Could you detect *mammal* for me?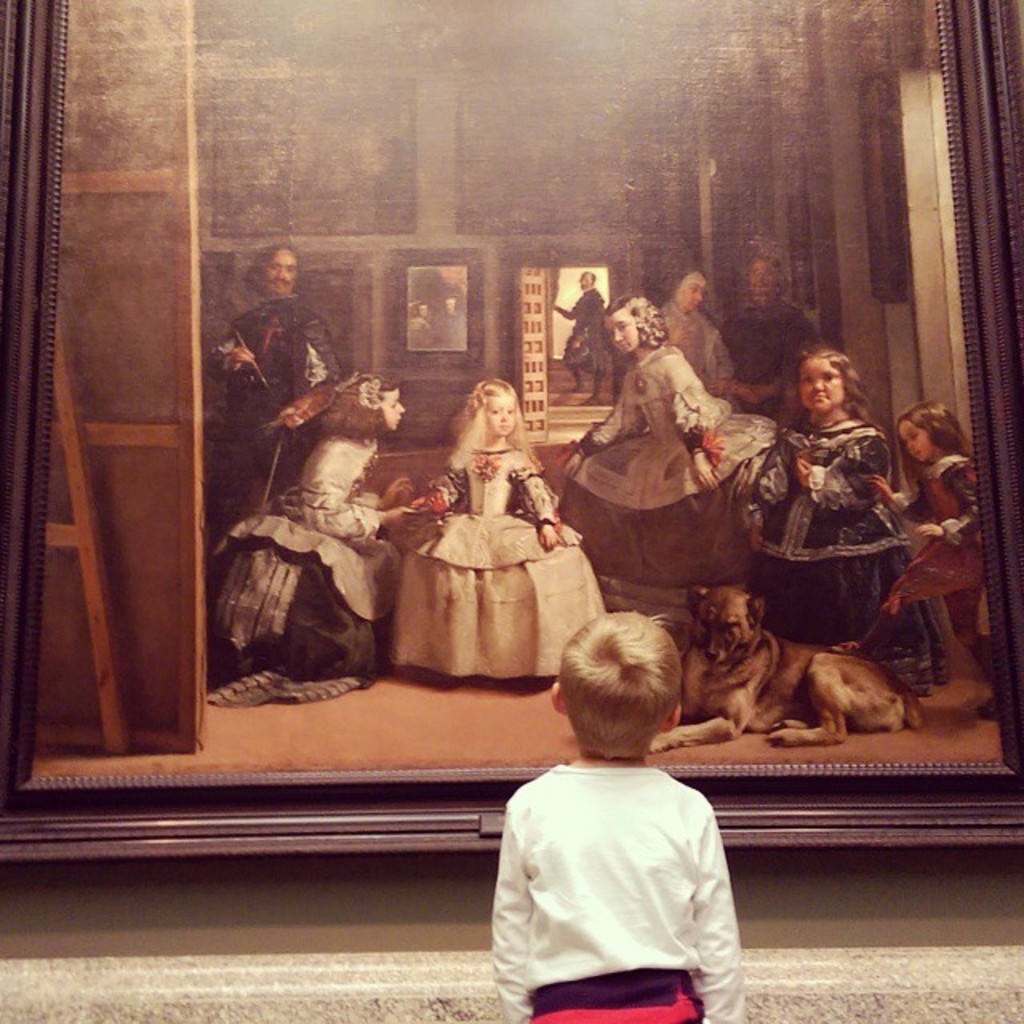
Detection result: locate(205, 243, 326, 528).
